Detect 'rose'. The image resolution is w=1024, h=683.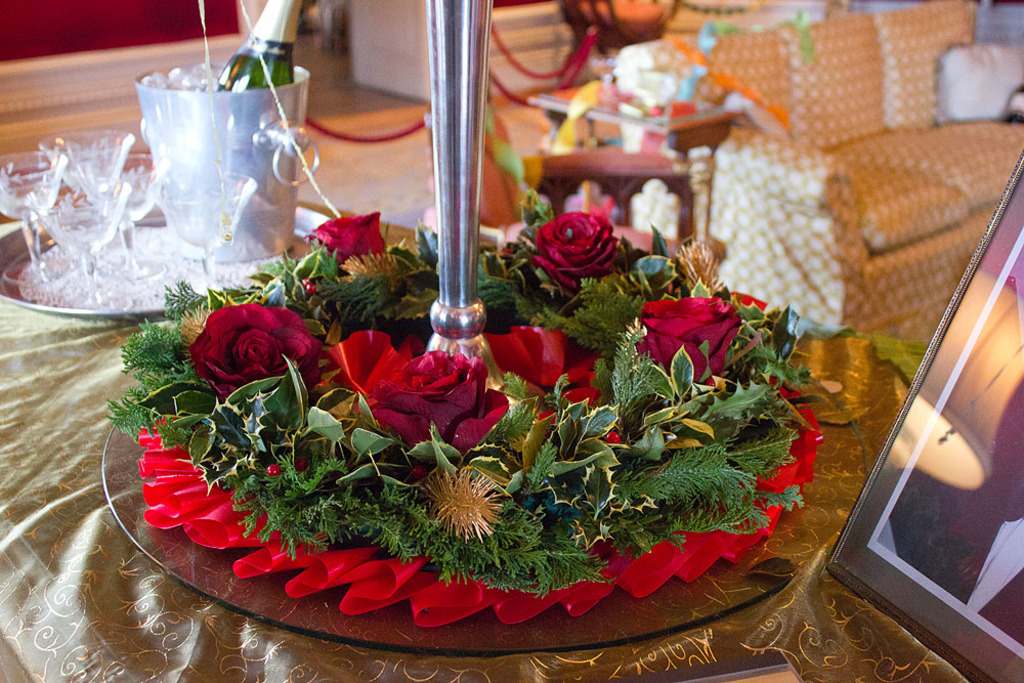
select_region(187, 302, 323, 405).
